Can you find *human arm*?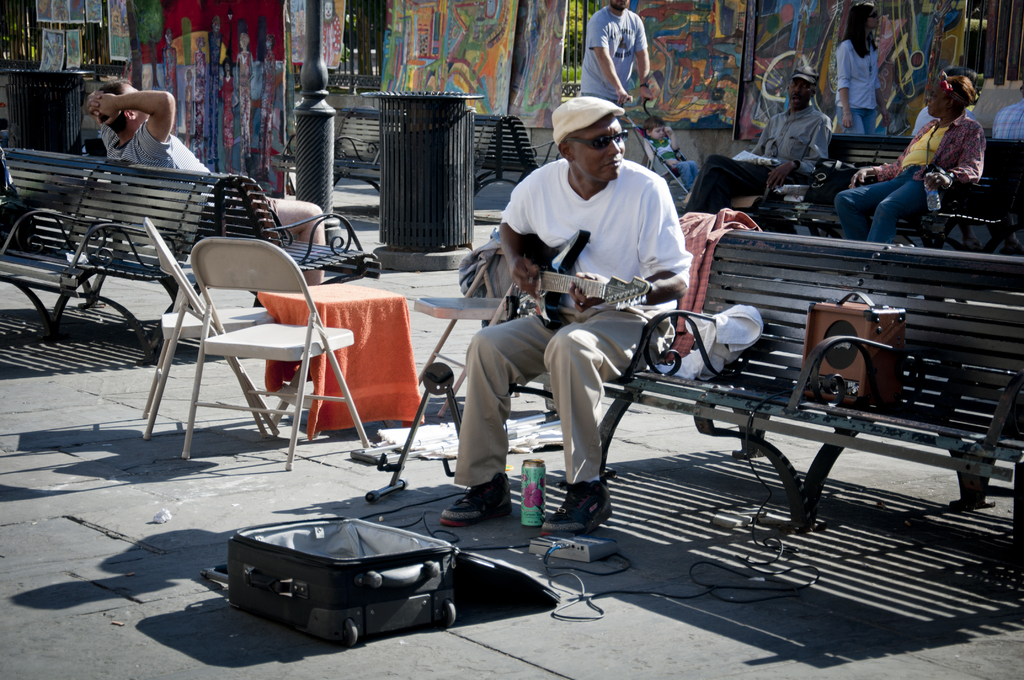
Yes, bounding box: {"left": 260, "top": 58, "right": 266, "bottom": 96}.
